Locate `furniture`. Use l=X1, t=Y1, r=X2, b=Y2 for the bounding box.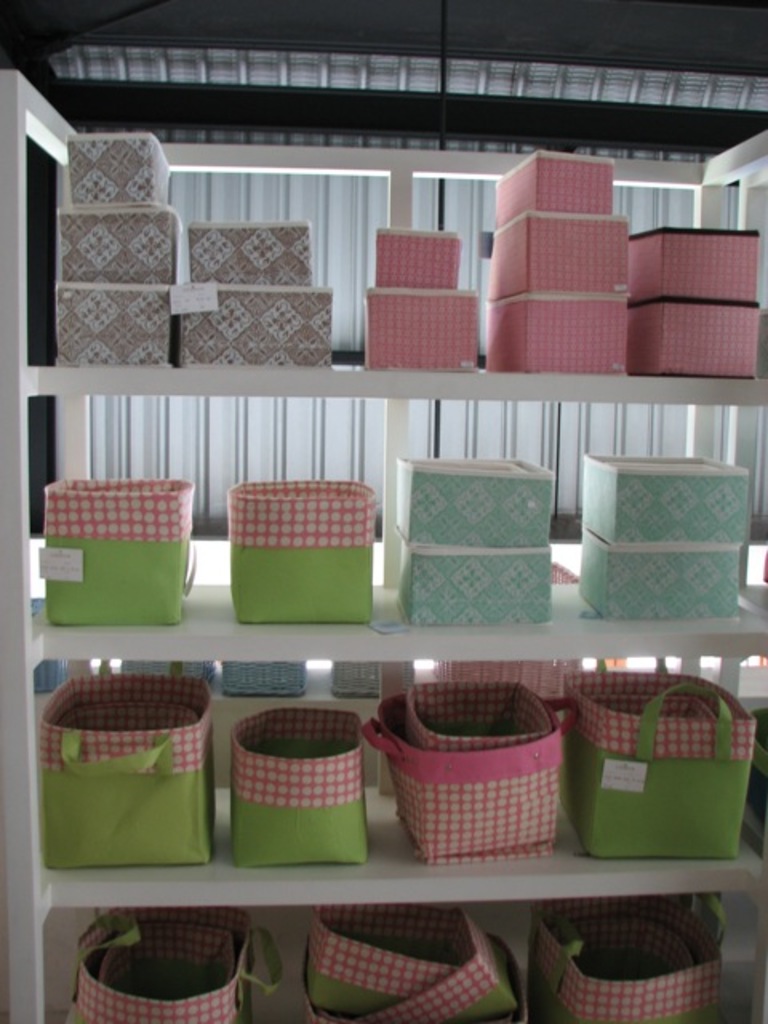
l=0, t=72, r=766, b=1022.
